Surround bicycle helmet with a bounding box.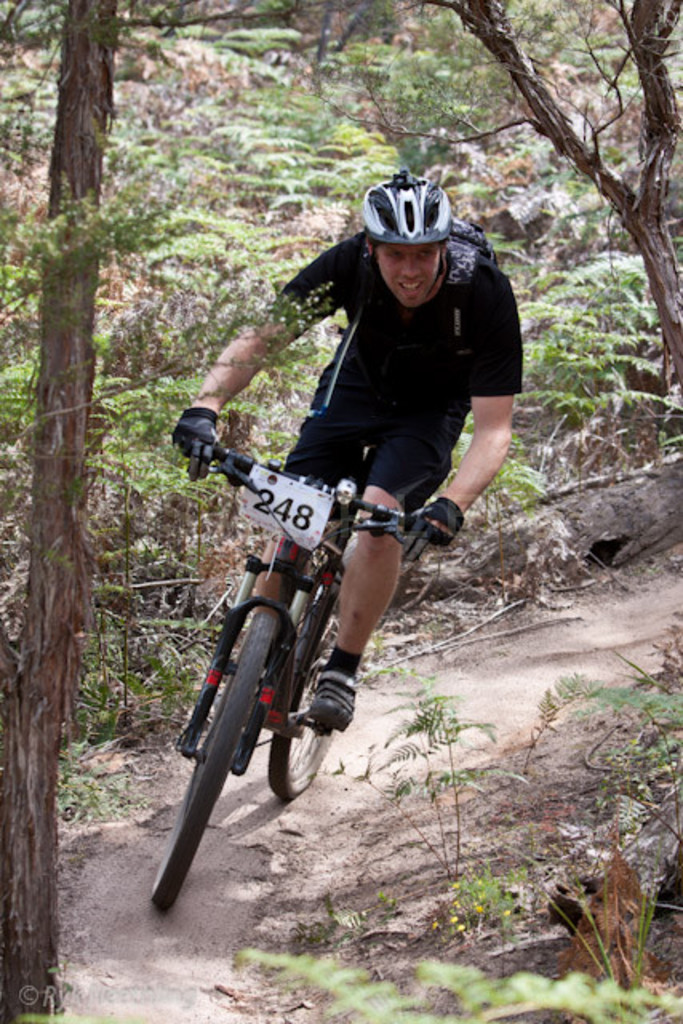
(358,168,454,245).
